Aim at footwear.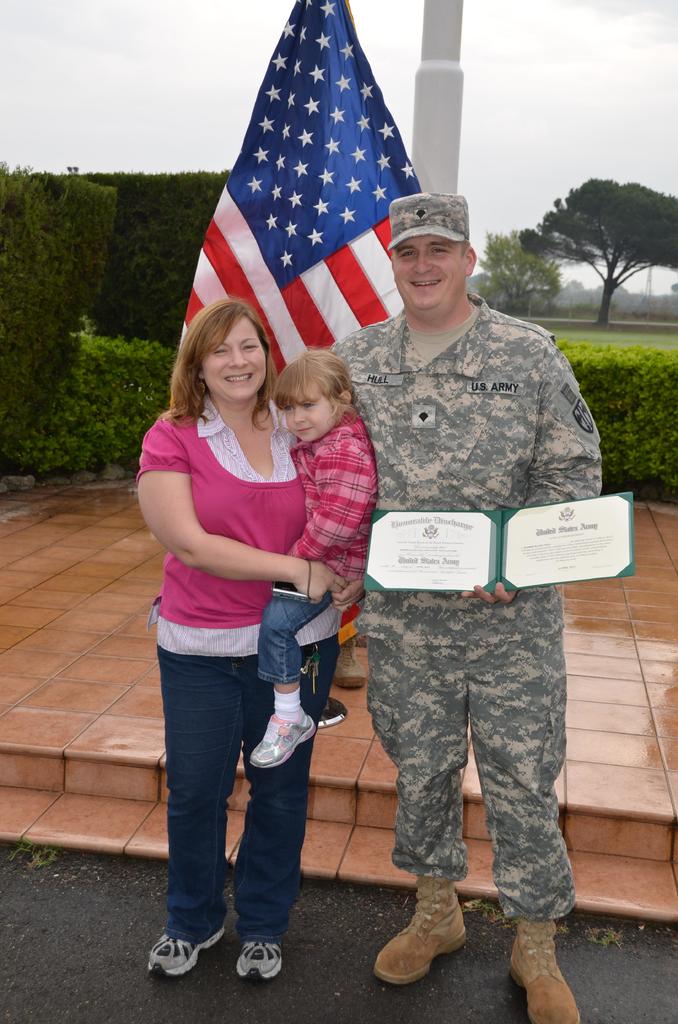
Aimed at box=[145, 910, 223, 980].
